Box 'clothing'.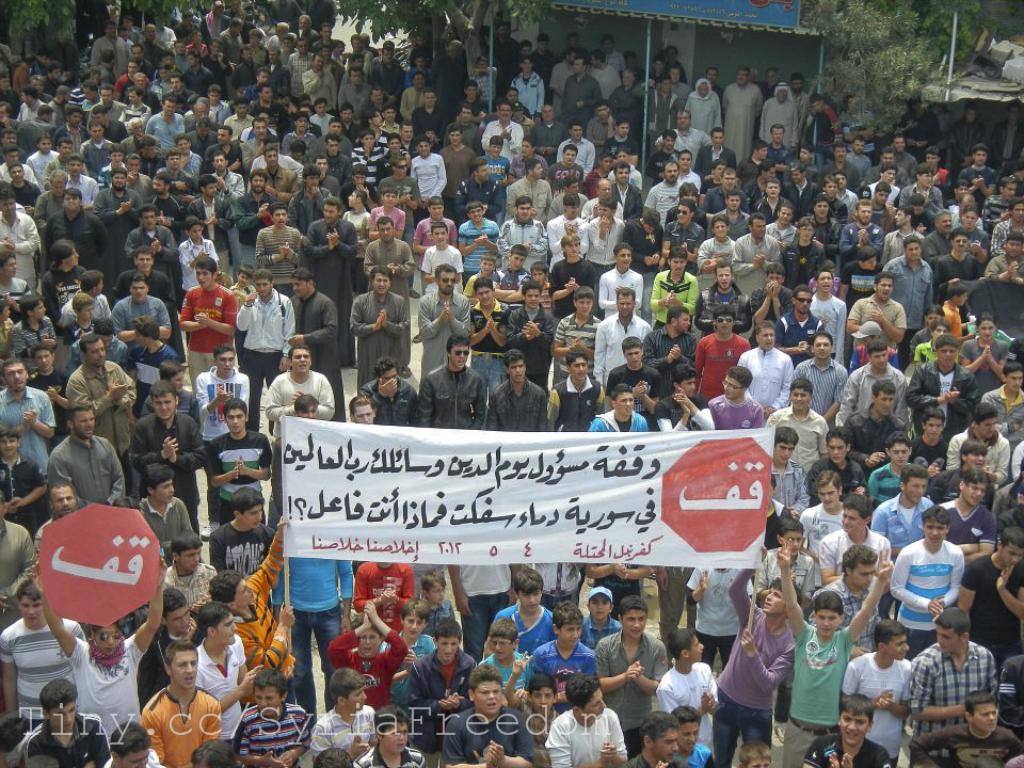
pyautogui.locateOnScreen(148, 116, 189, 146).
